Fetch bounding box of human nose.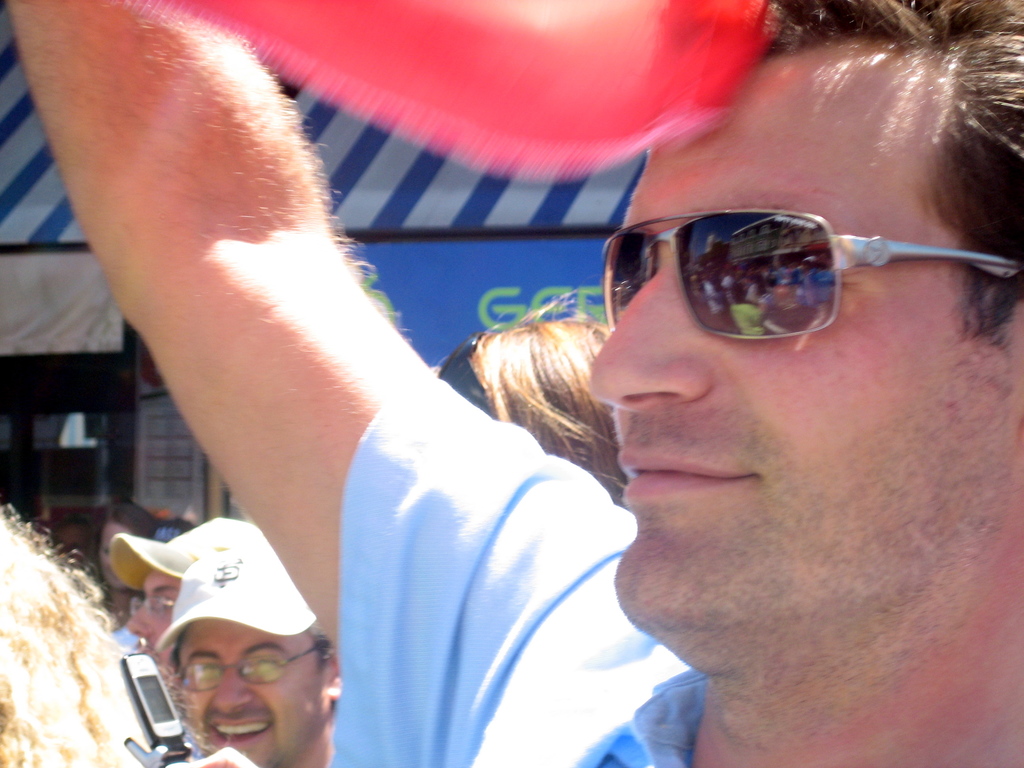
Bbox: left=211, top=675, right=253, bottom=712.
